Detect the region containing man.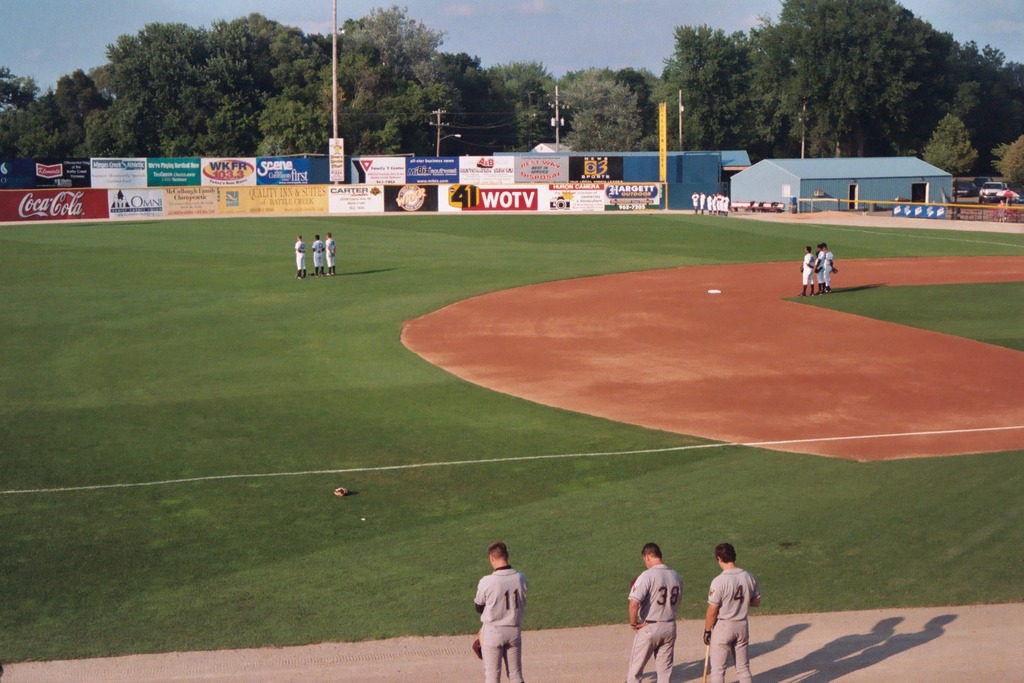
BBox(817, 241, 834, 285).
